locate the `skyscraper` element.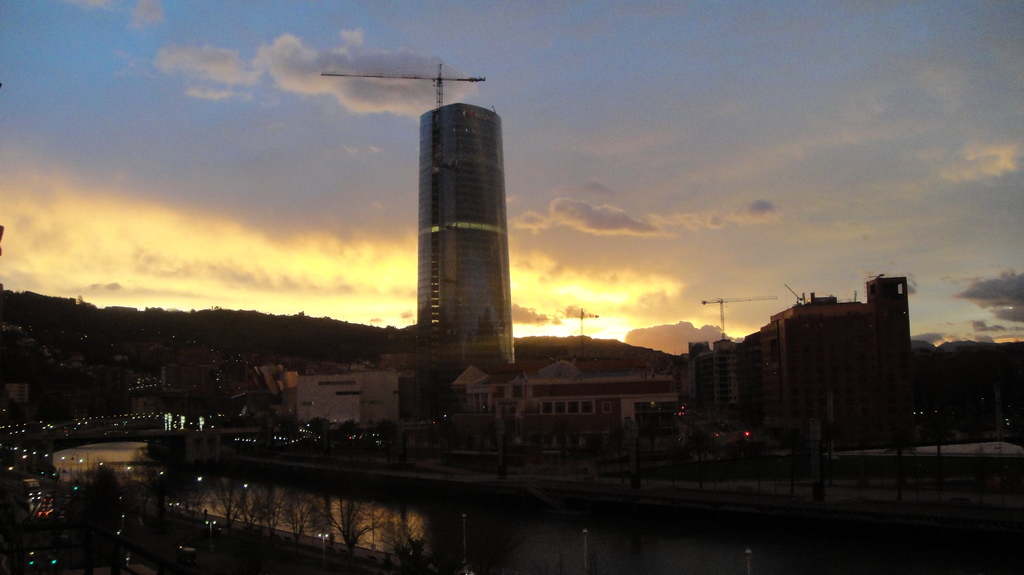
Element bbox: 414,96,520,362.
